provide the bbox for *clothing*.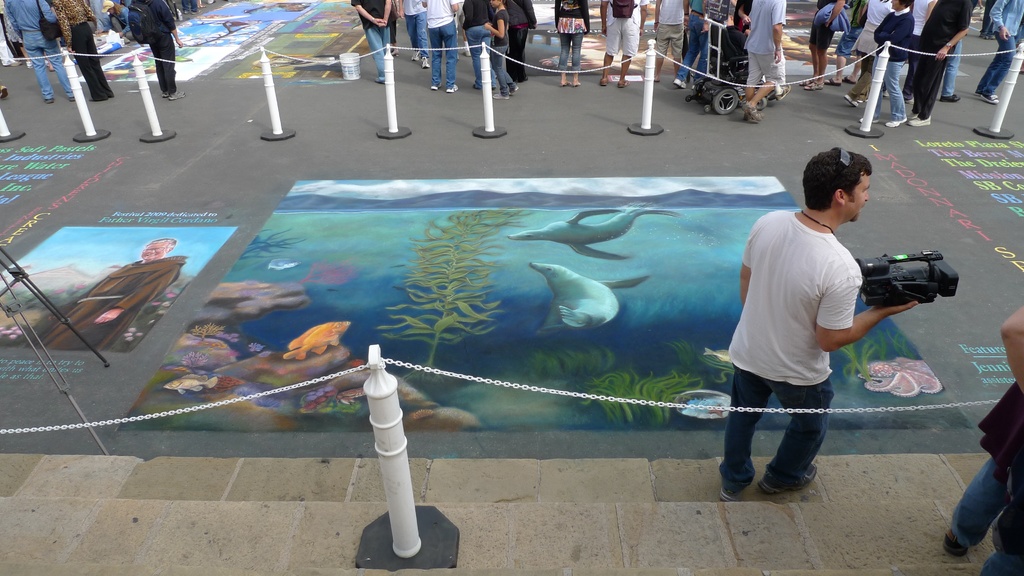
bbox=(484, 8, 509, 95).
